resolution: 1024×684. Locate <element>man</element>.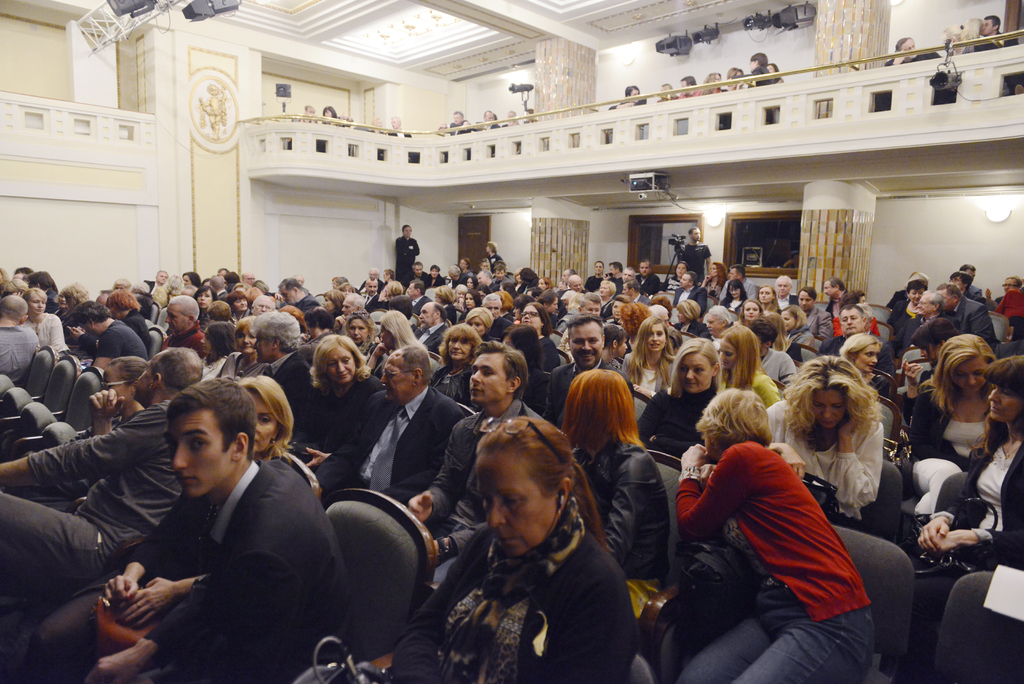
770,275,799,310.
